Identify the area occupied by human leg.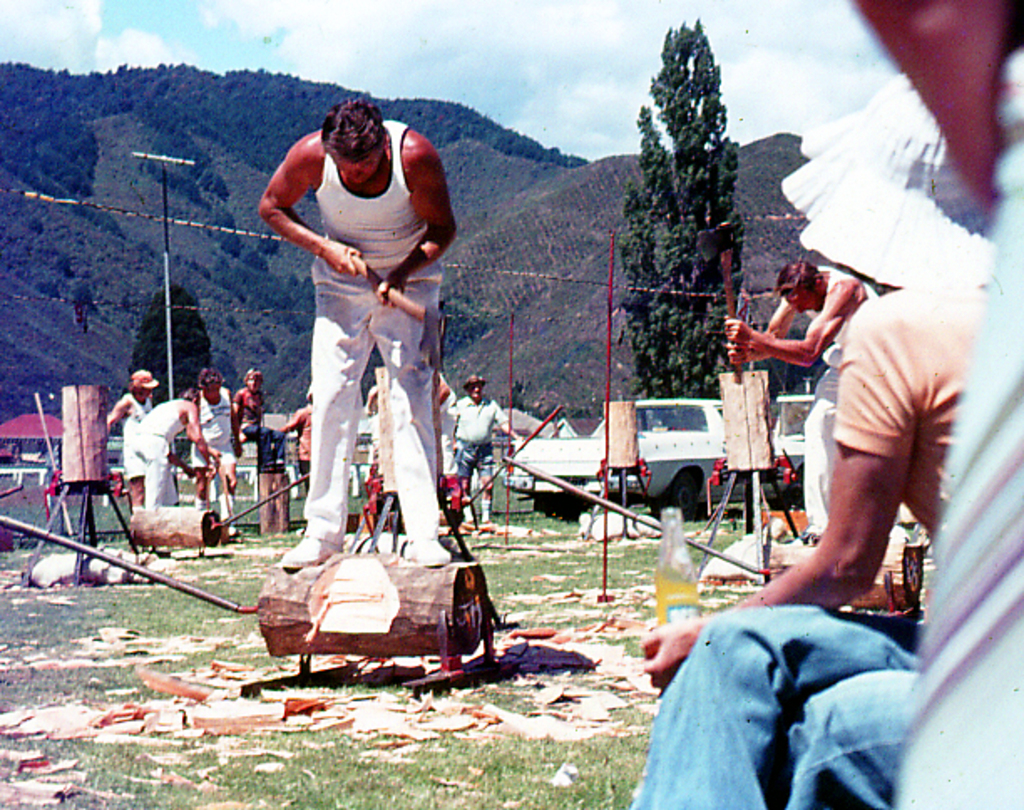
Area: bbox=(216, 445, 244, 536).
